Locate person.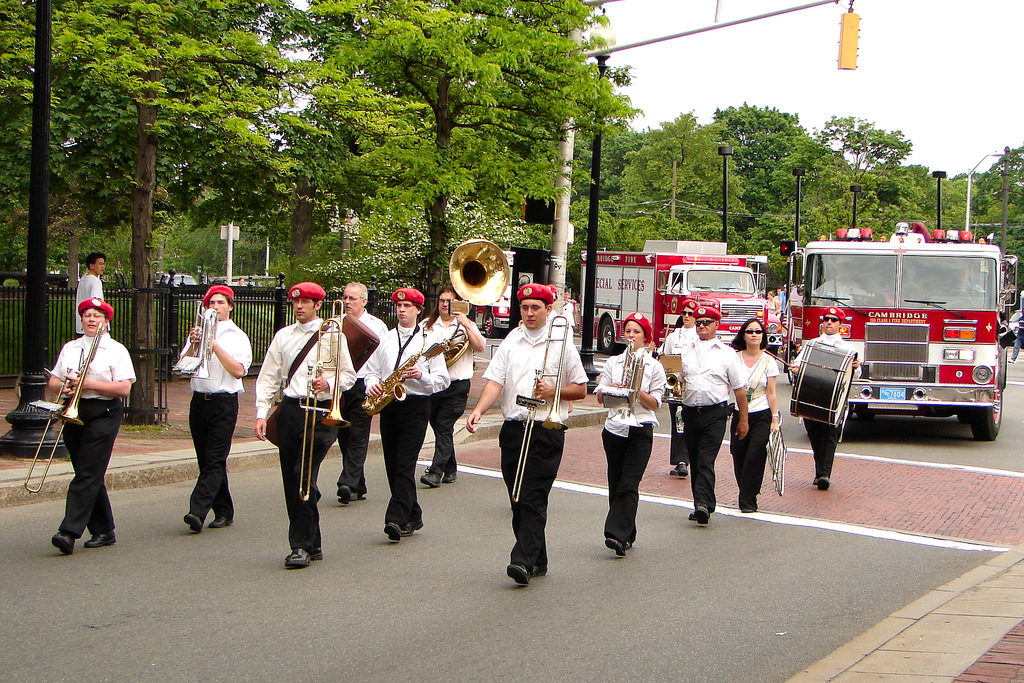
Bounding box: bbox=[470, 285, 582, 578].
